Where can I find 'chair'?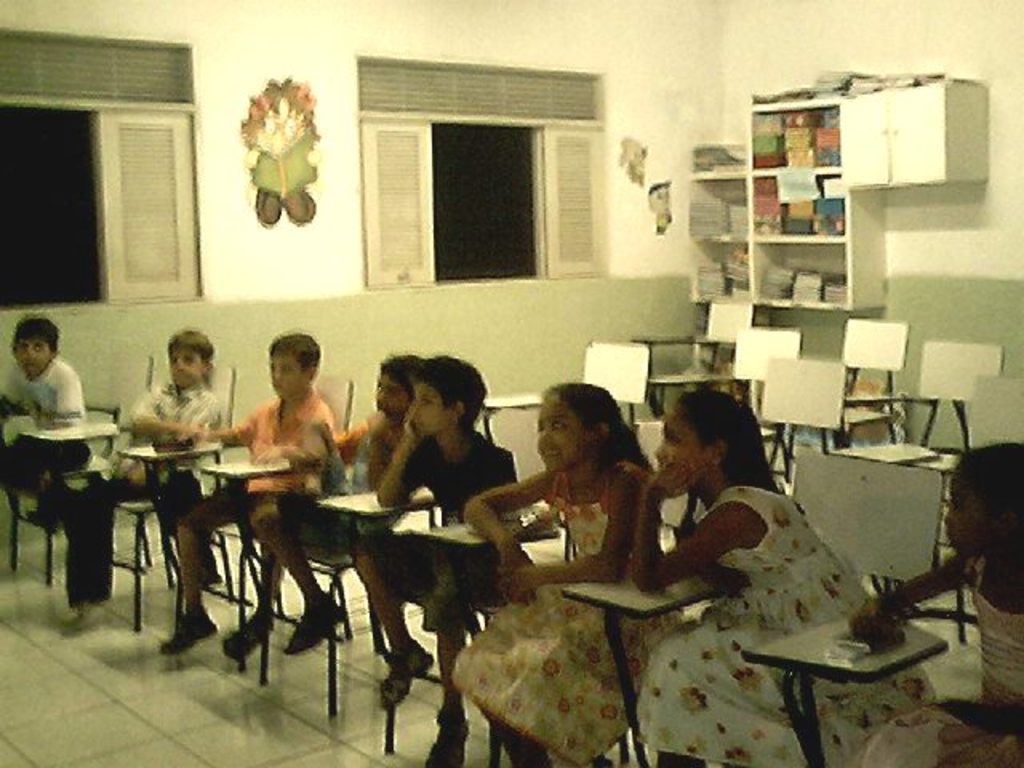
You can find it at region(806, 333, 1016, 525).
